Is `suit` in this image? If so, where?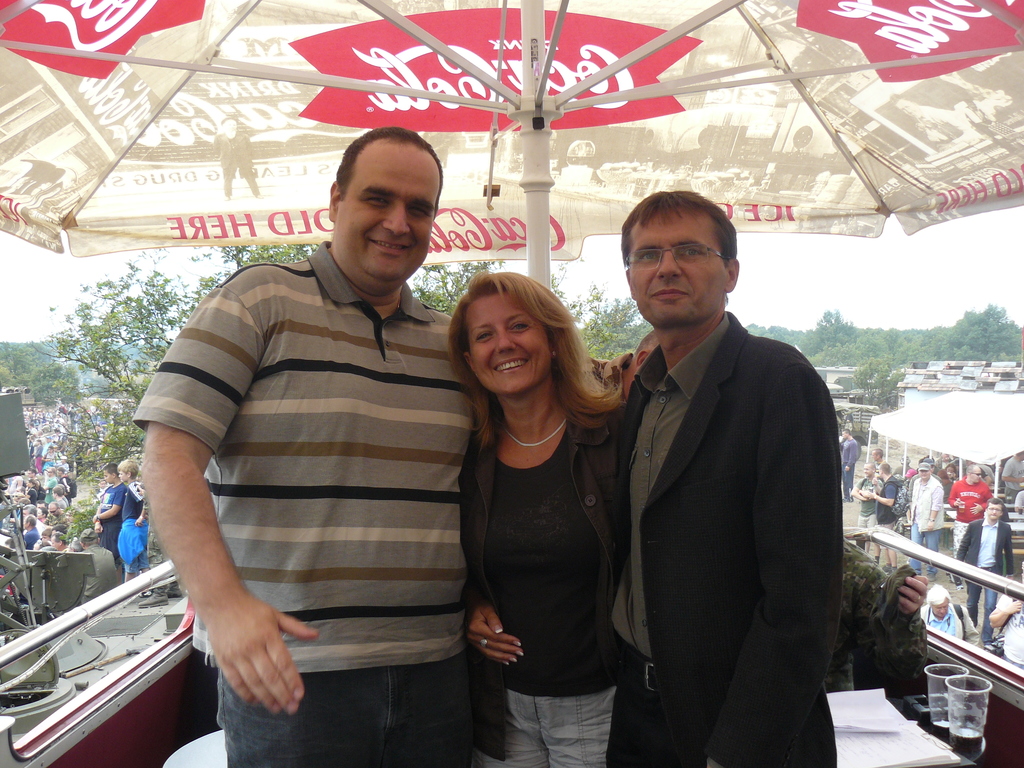
Yes, at [572, 164, 851, 767].
